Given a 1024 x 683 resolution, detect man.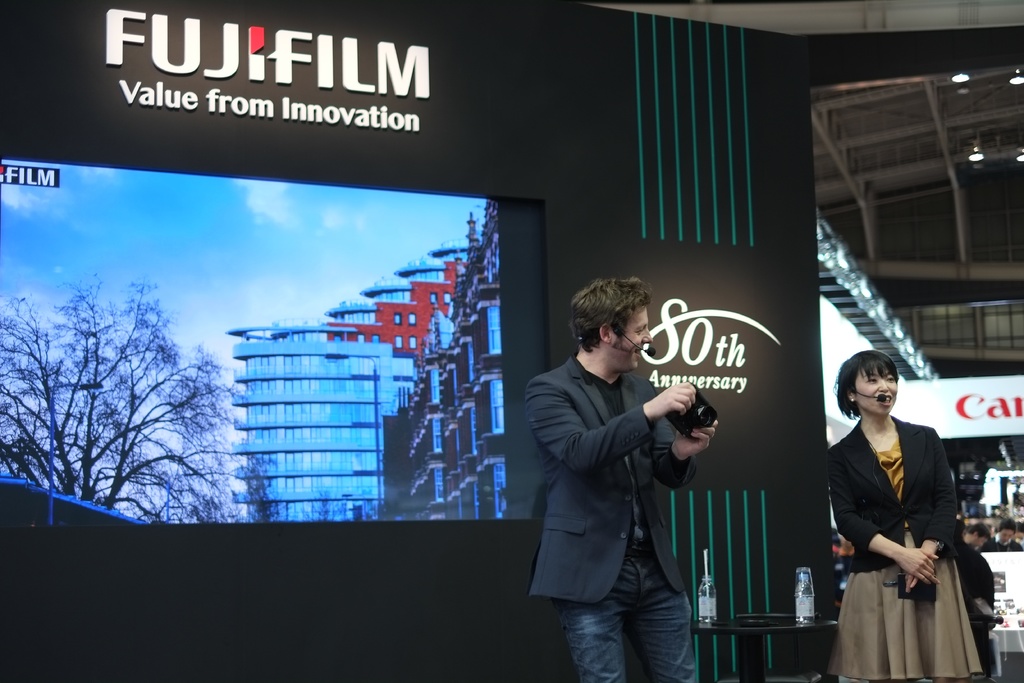
left=963, top=520, right=988, bottom=552.
